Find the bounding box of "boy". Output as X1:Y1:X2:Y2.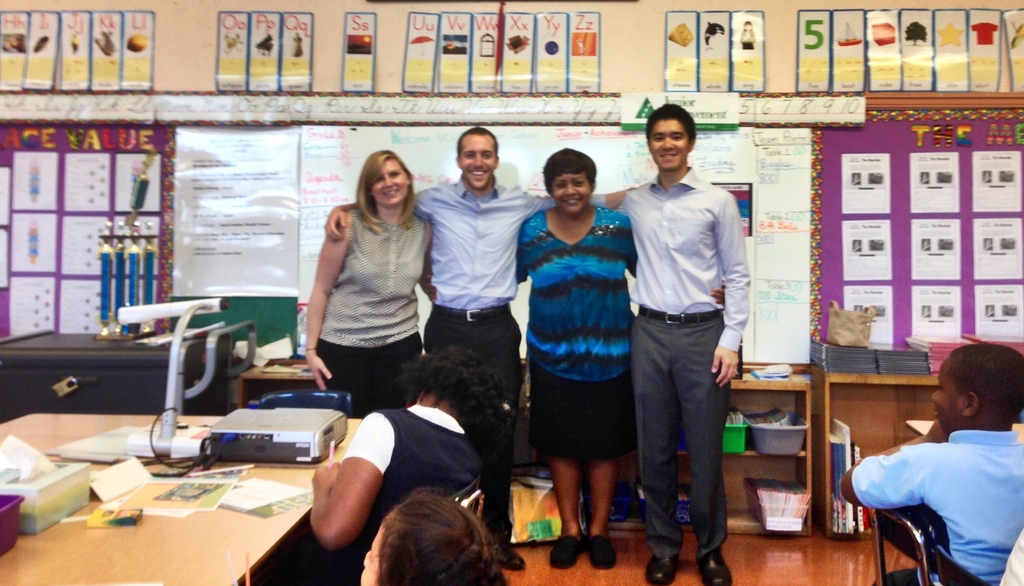
839:343:1023:585.
